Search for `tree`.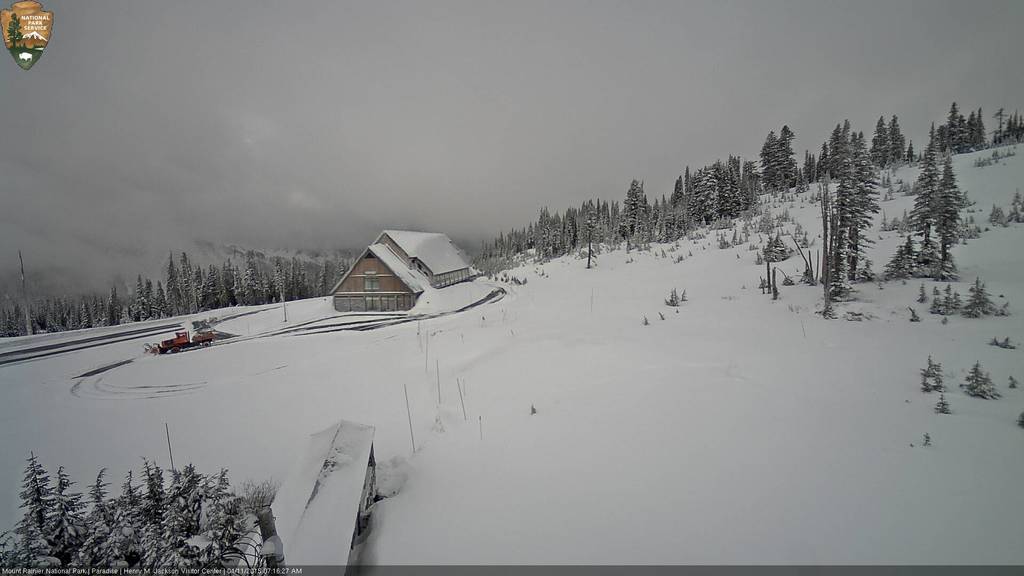
Found at [0,452,259,575].
